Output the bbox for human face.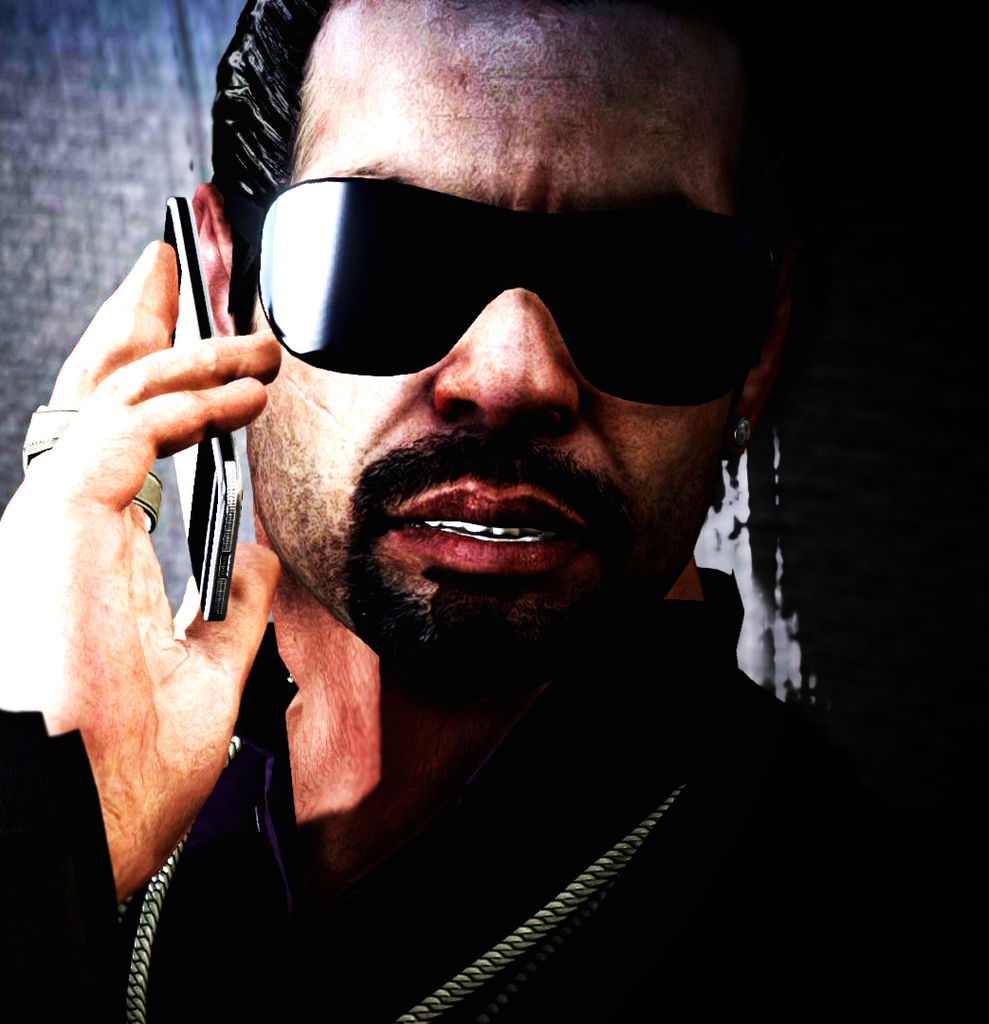
bbox=[237, 0, 746, 684].
